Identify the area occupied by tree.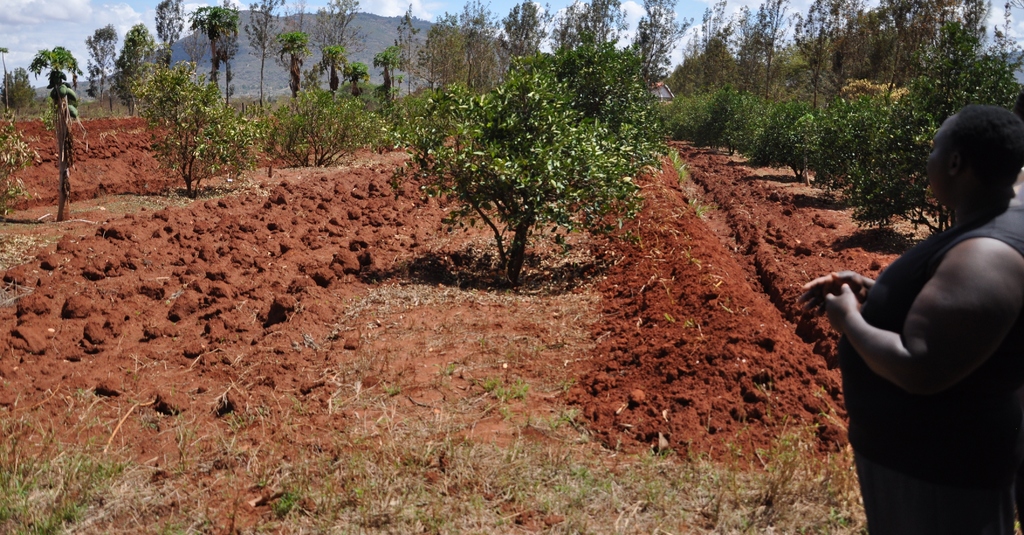
Area: rect(192, 1, 248, 99).
